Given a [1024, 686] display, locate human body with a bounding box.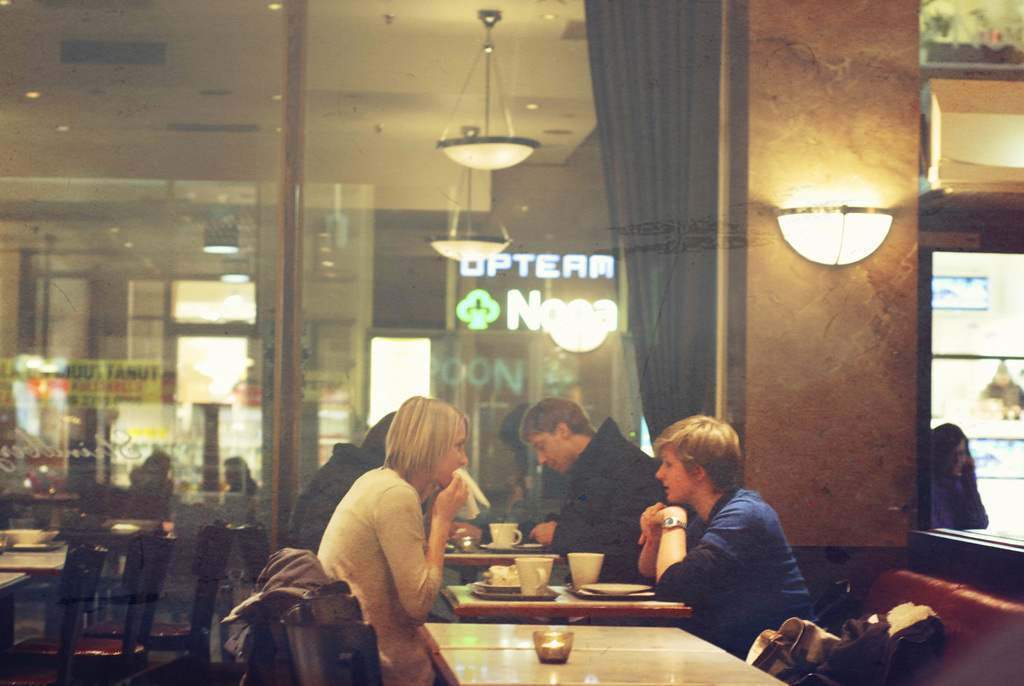
Located: 627, 412, 815, 649.
